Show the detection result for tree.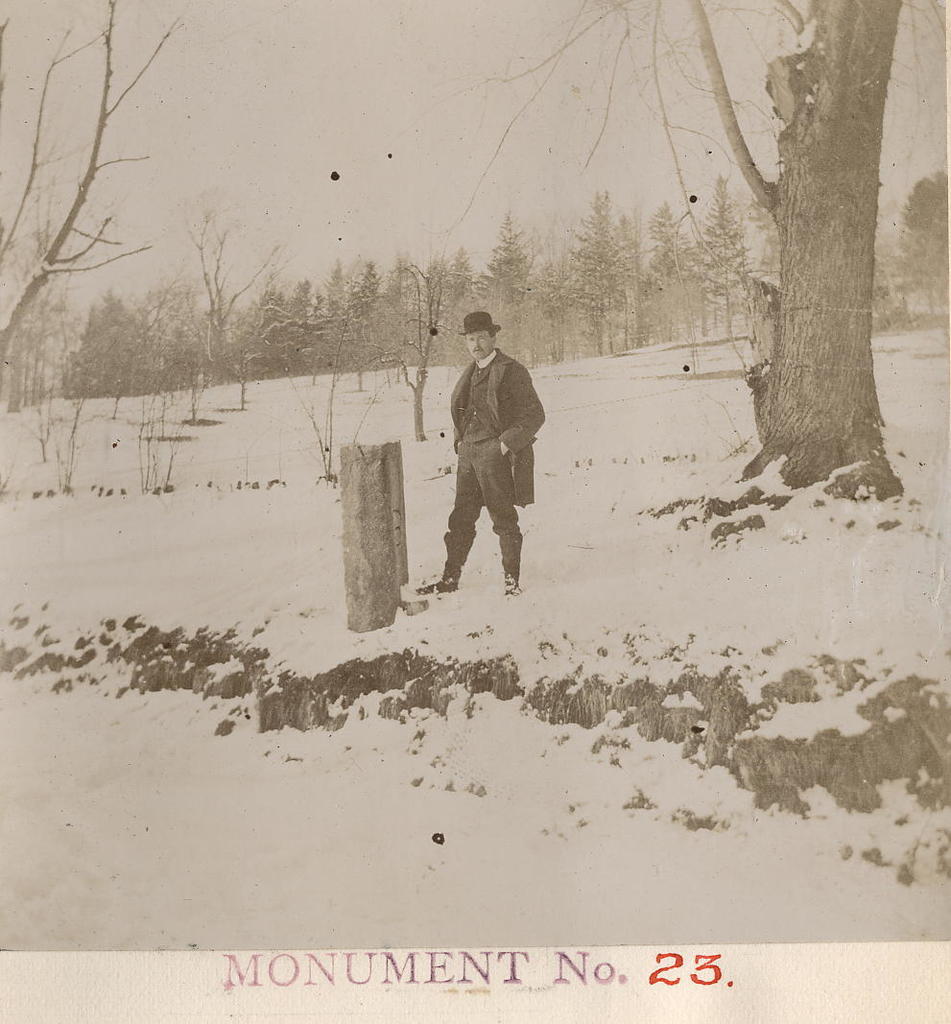
select_region(0, 0, 204, 381).
